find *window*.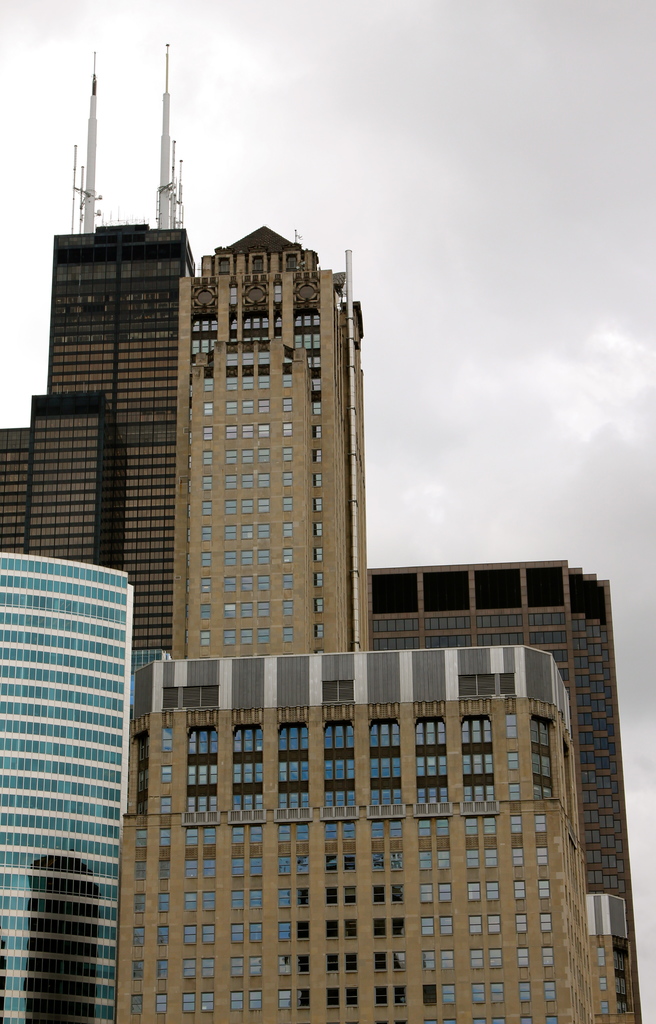
277, 751, 284, 780.
